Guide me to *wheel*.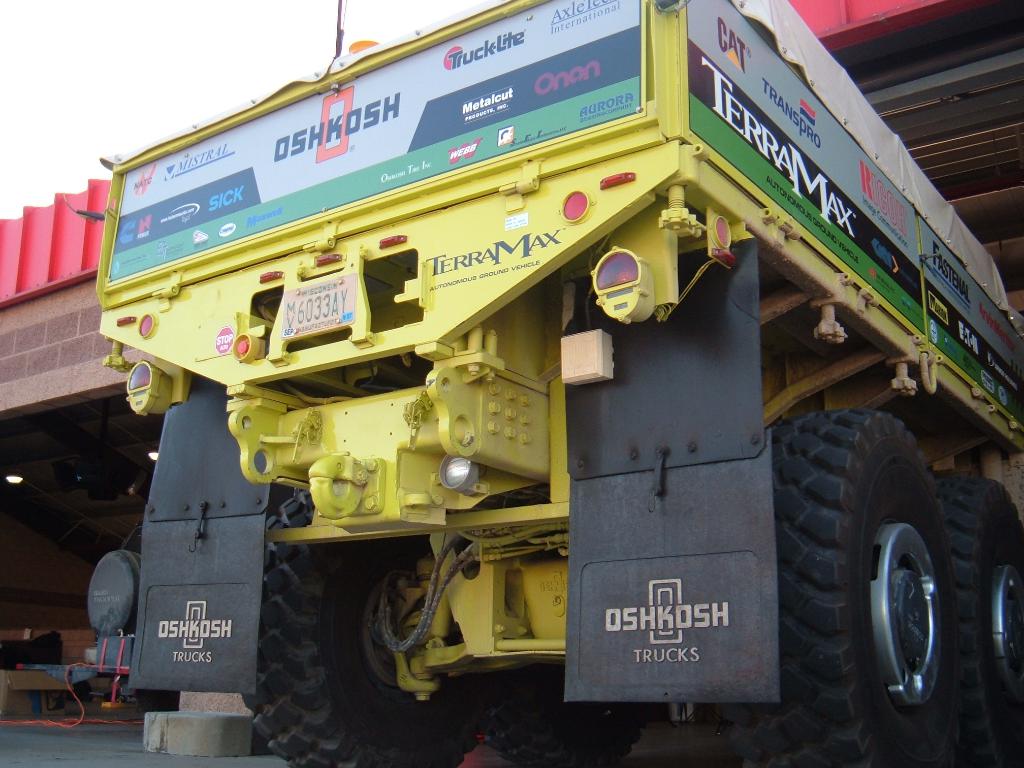
Guidance: detection(934, 478, 1023, 767).
